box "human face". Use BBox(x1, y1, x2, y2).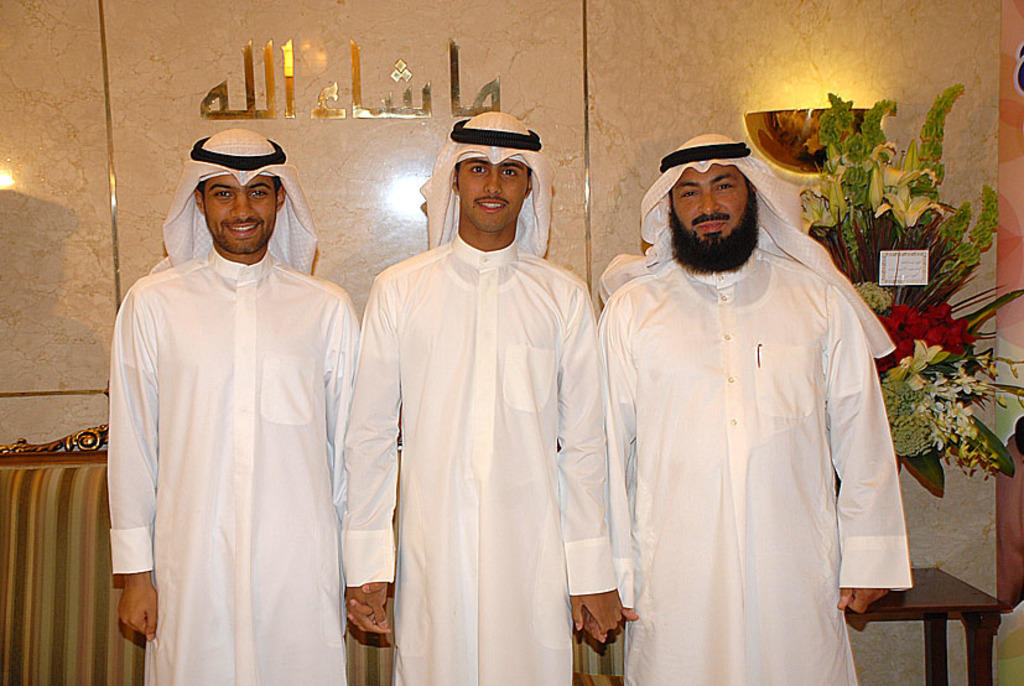
BBox(203, 165, 282, 270).
